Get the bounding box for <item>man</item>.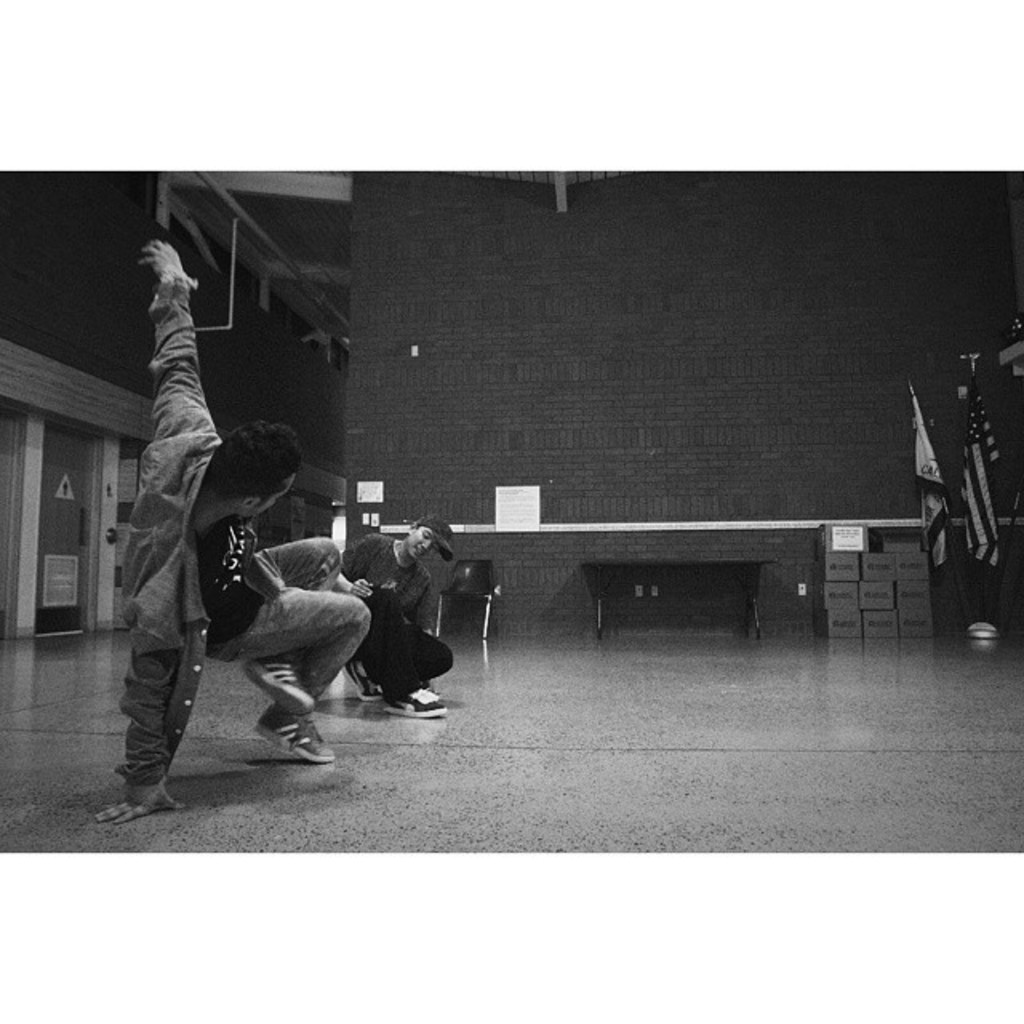
rect(106, 272, 386, 816).
